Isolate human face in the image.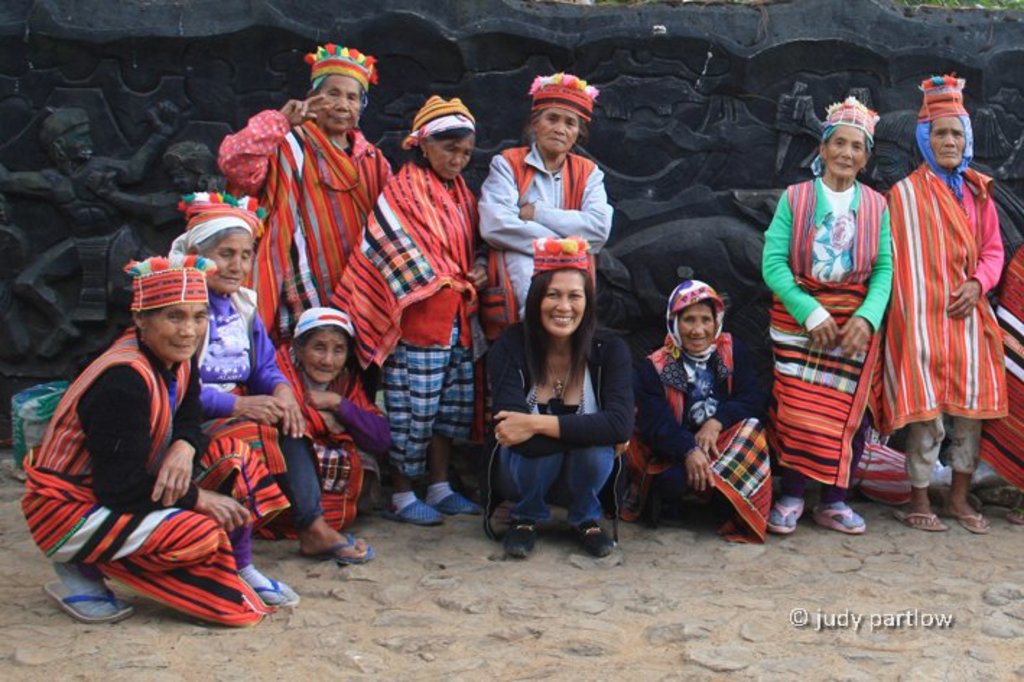
Isolated region: region(429, 136, 471, 179).
